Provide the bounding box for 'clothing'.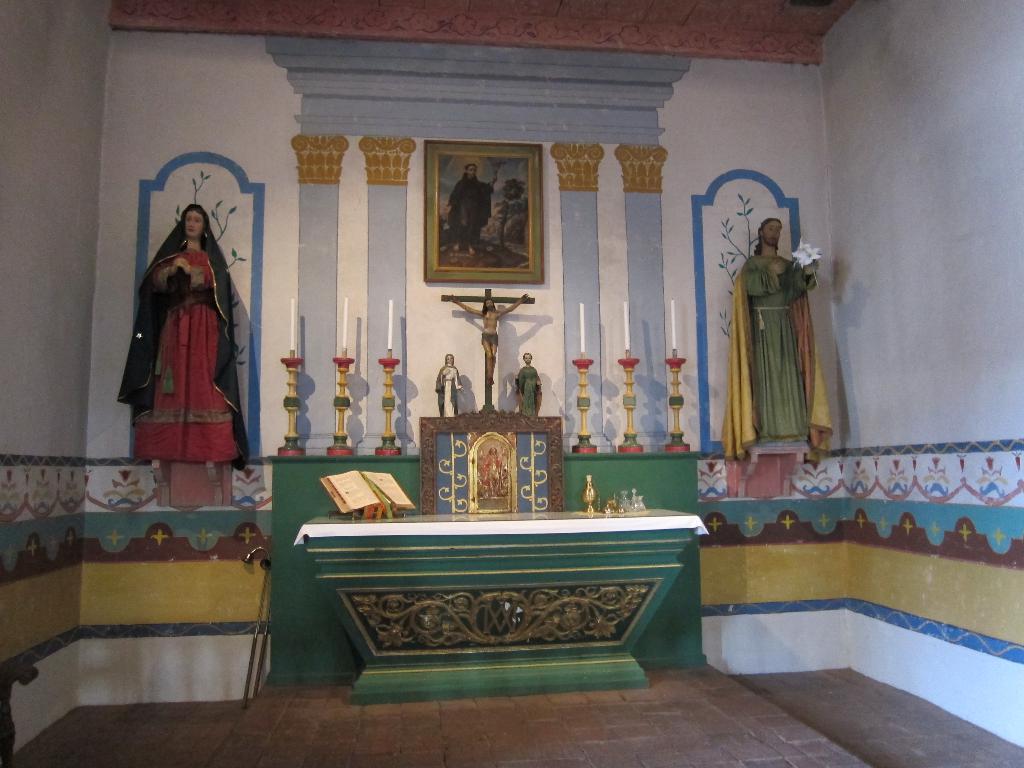
l=132, t=204, r=244, b=488.
